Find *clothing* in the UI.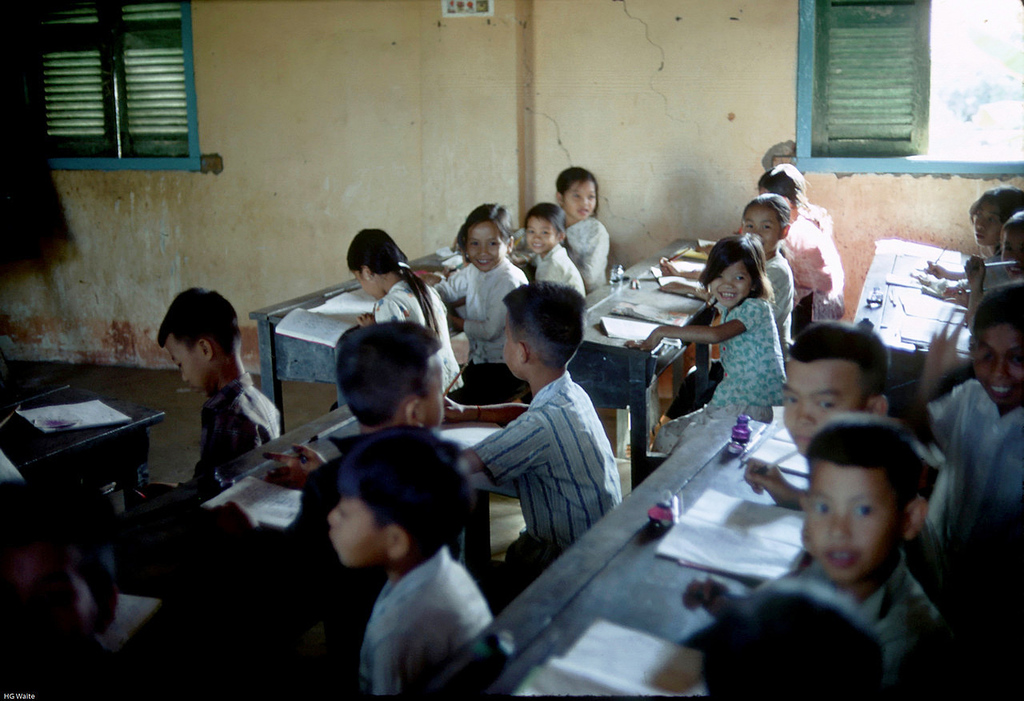
UI element at (471, 371, 618, 584).
